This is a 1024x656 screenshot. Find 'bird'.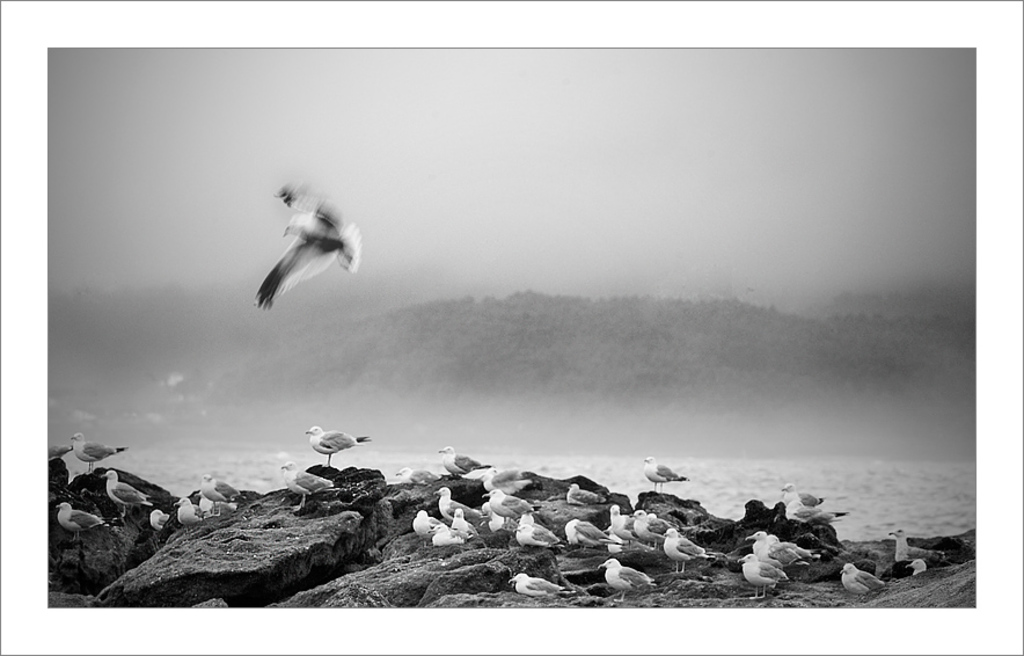
Bounding box: [610,502,634,547].
